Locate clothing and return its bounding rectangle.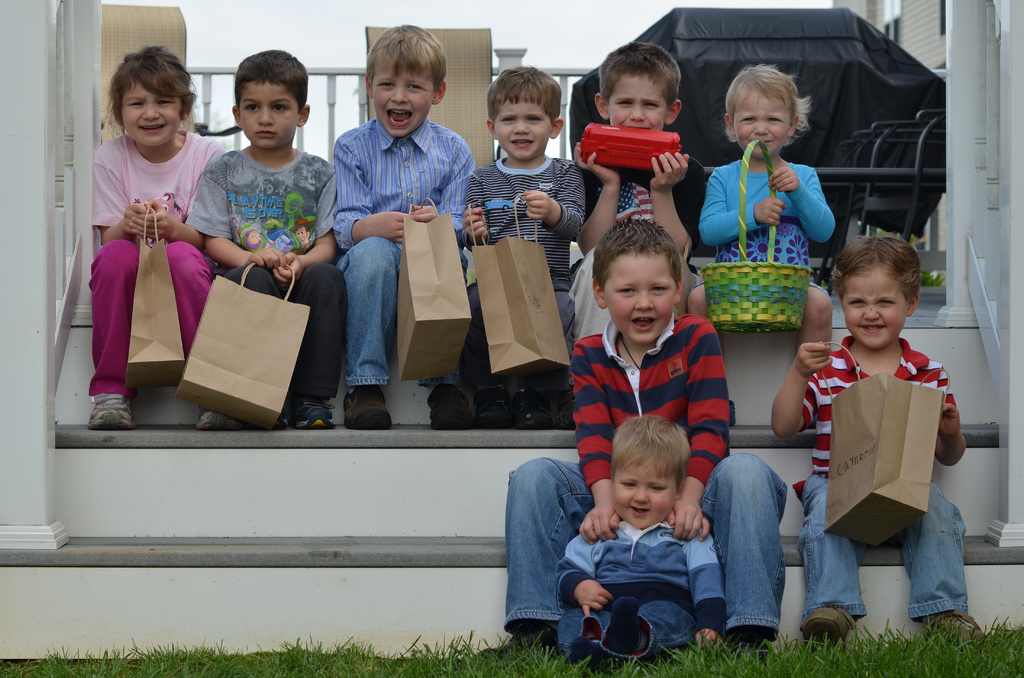
box(709, 149, 832, 266).
